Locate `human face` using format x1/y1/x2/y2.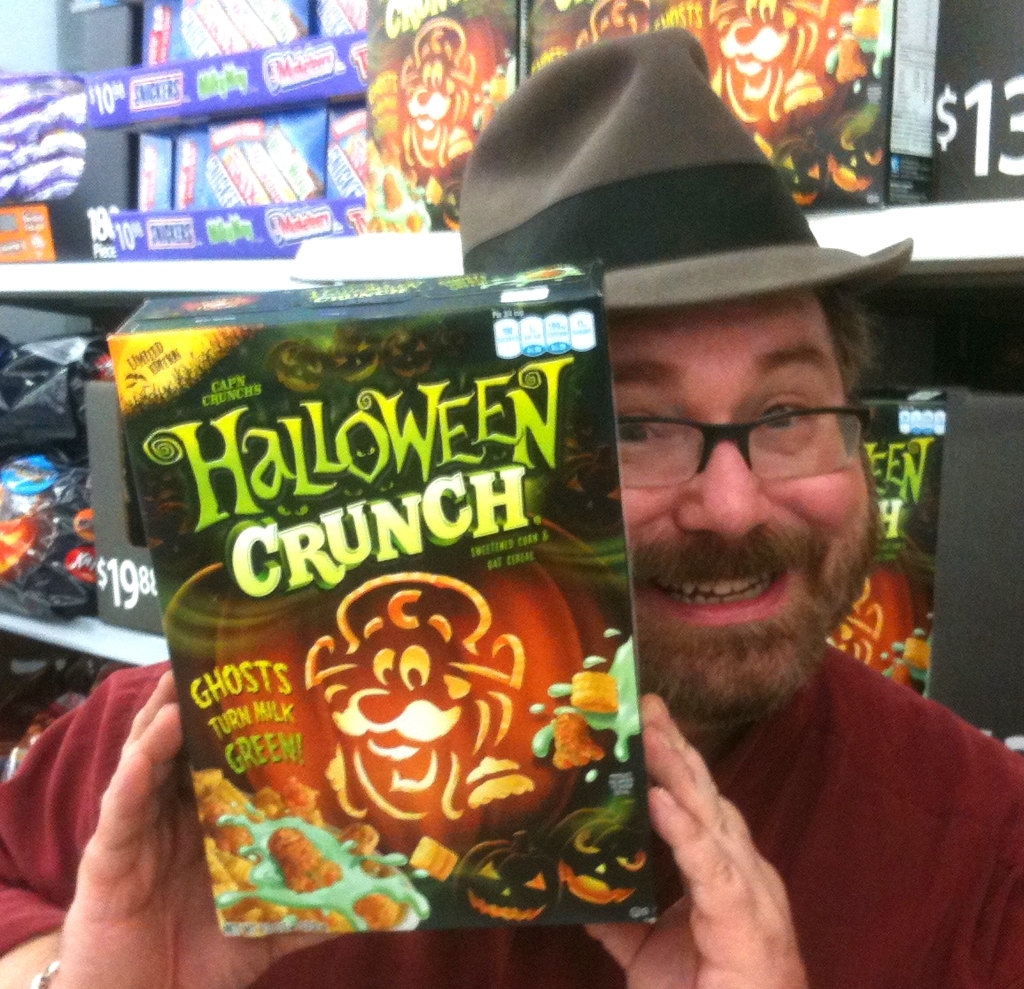
624/293/880/728.
